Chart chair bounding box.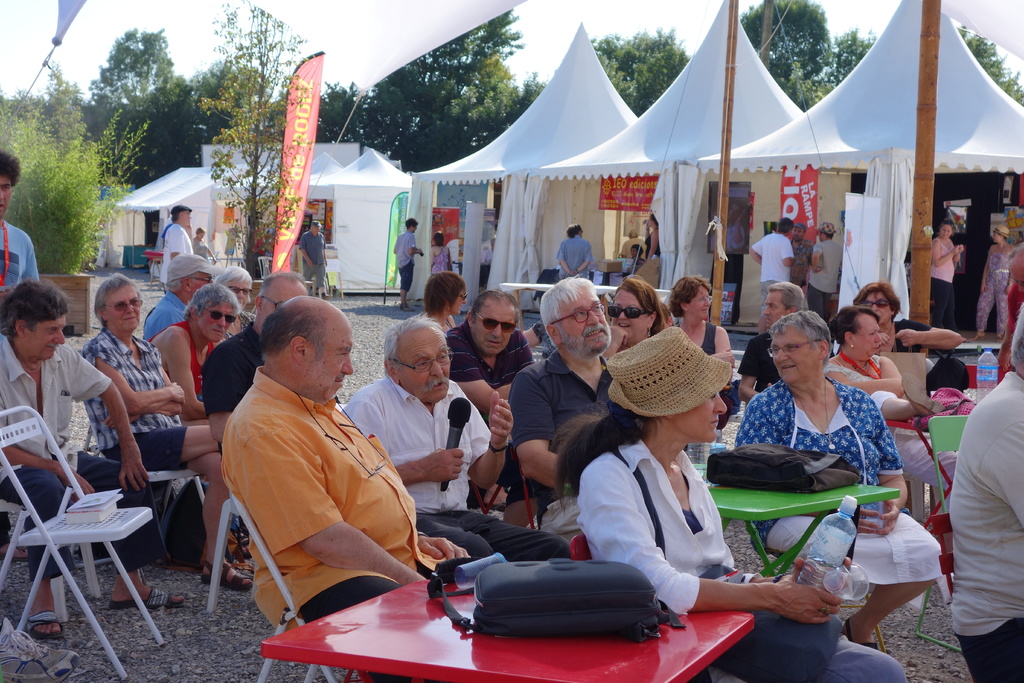
Charted: left=260, top=254, right=276, bottom=283.
